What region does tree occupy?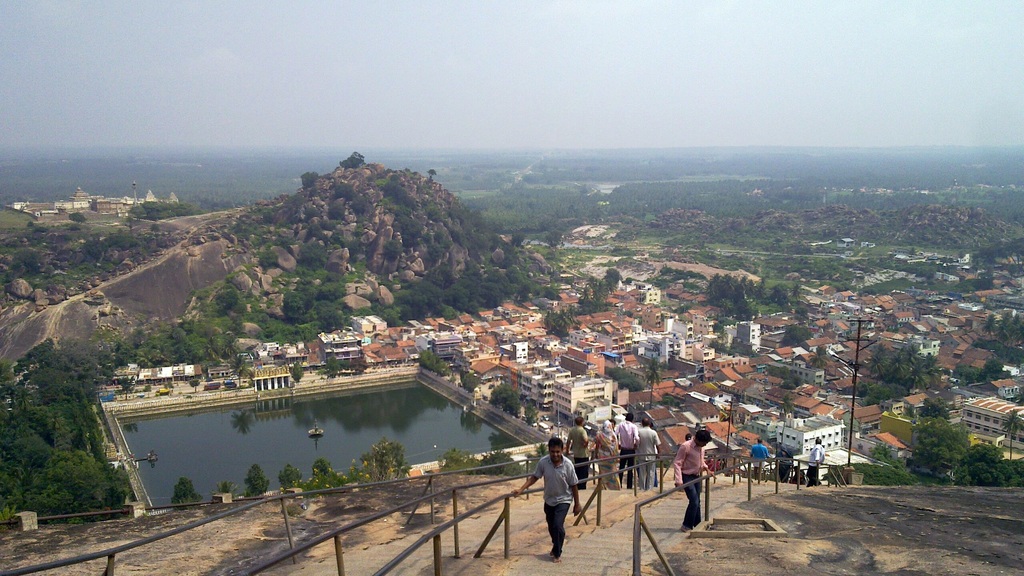
298, 241, 328, 273.
